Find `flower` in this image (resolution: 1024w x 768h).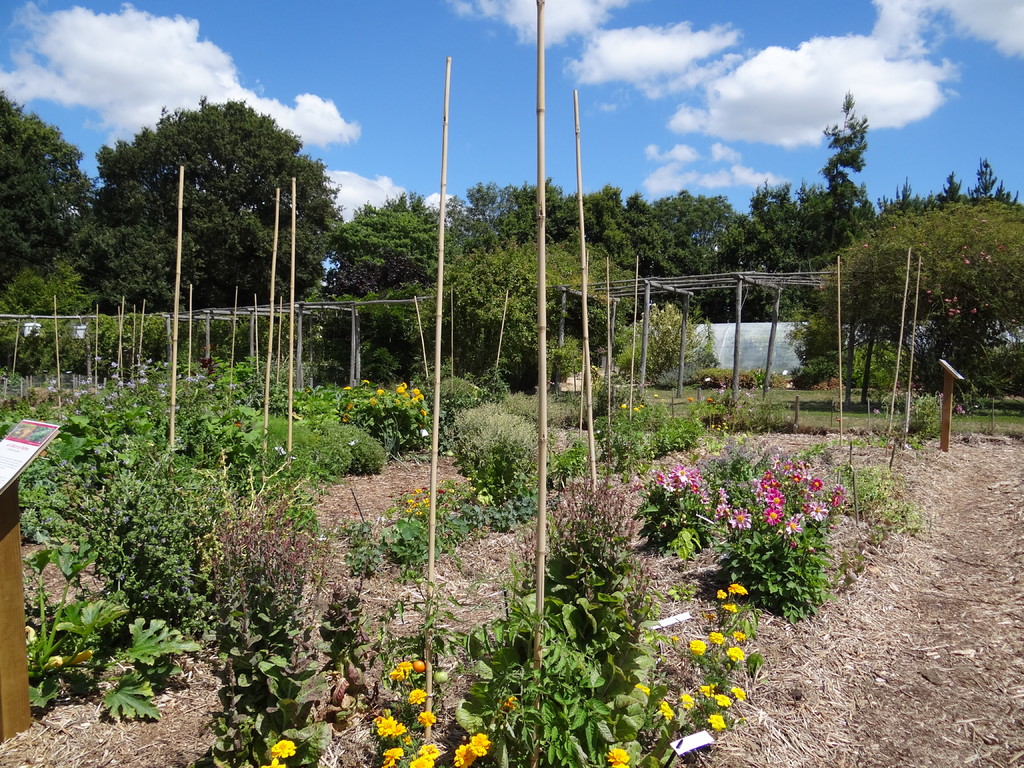
BBox(258, 758, 291, 767).
